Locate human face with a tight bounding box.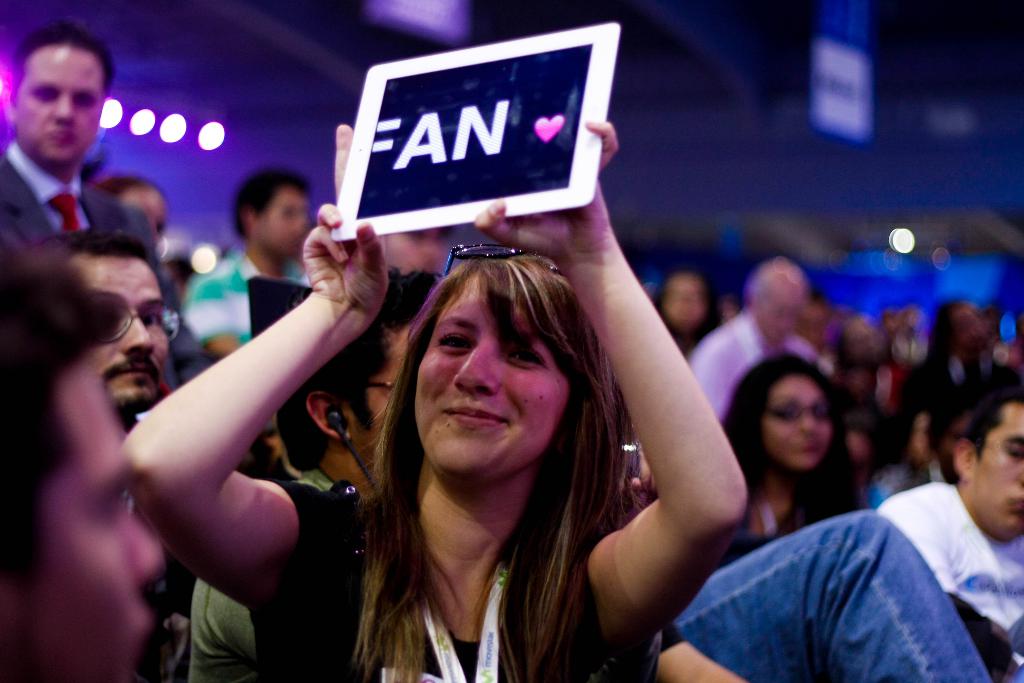
l=252, t=188, r=308, b=260.
